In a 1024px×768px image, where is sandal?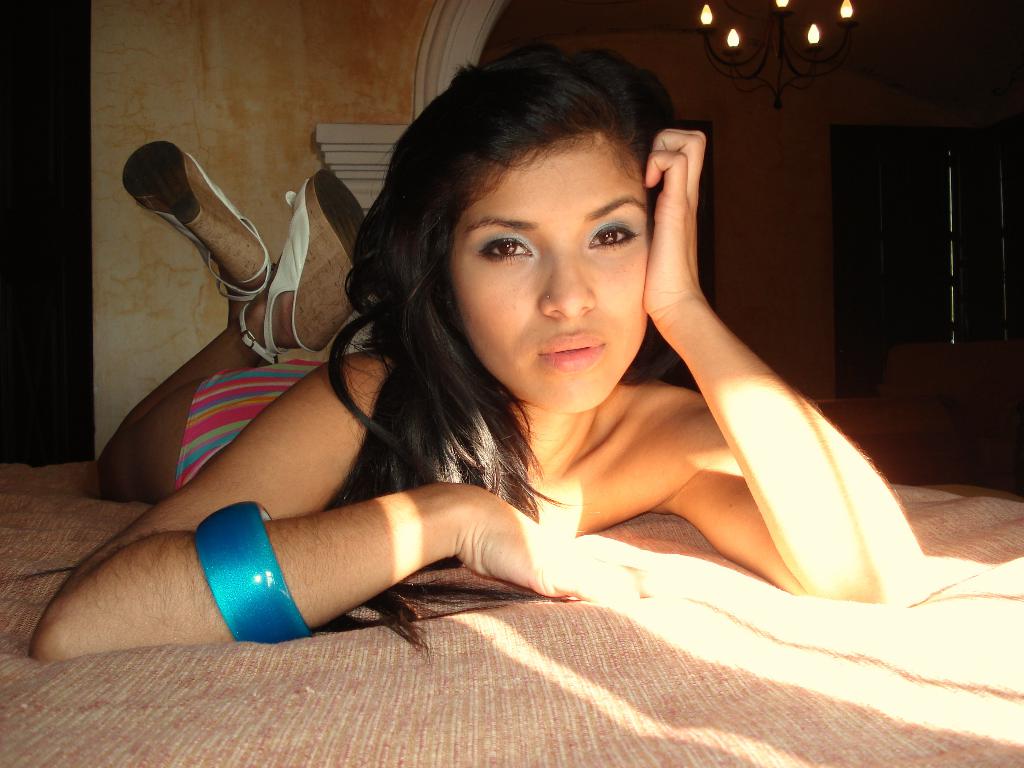
{"left": 242, "top": 170, "right": 364, "bottom": 360}.
